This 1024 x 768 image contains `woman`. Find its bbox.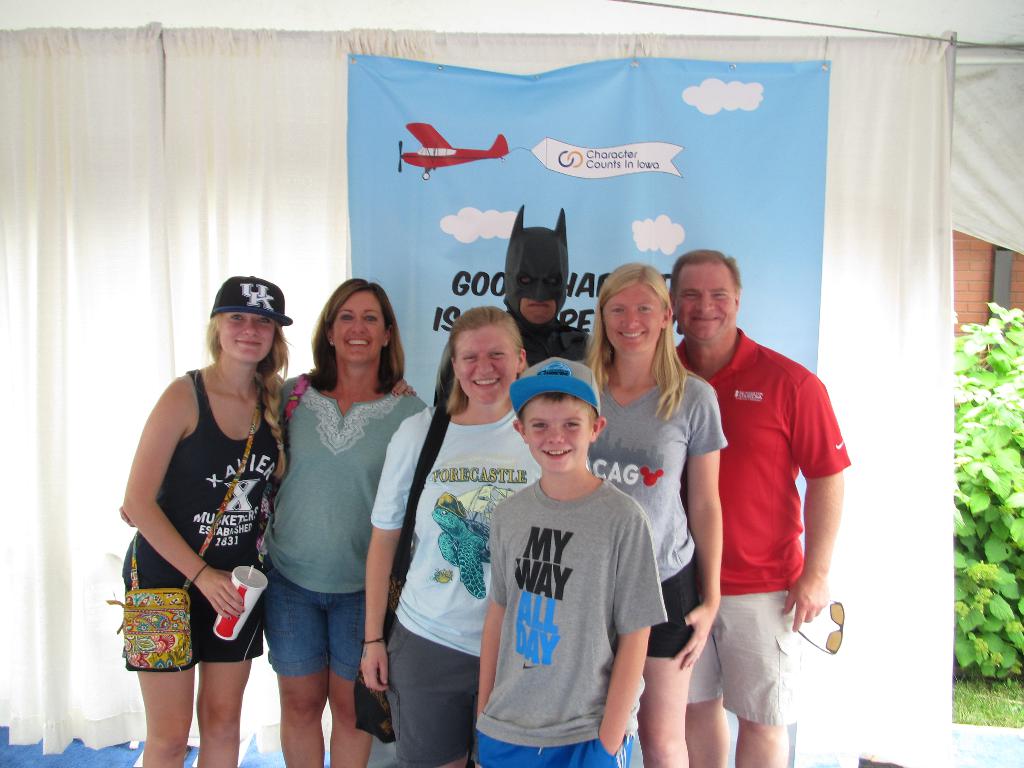
x1=253 y1=281 x2=428 y2=767.
